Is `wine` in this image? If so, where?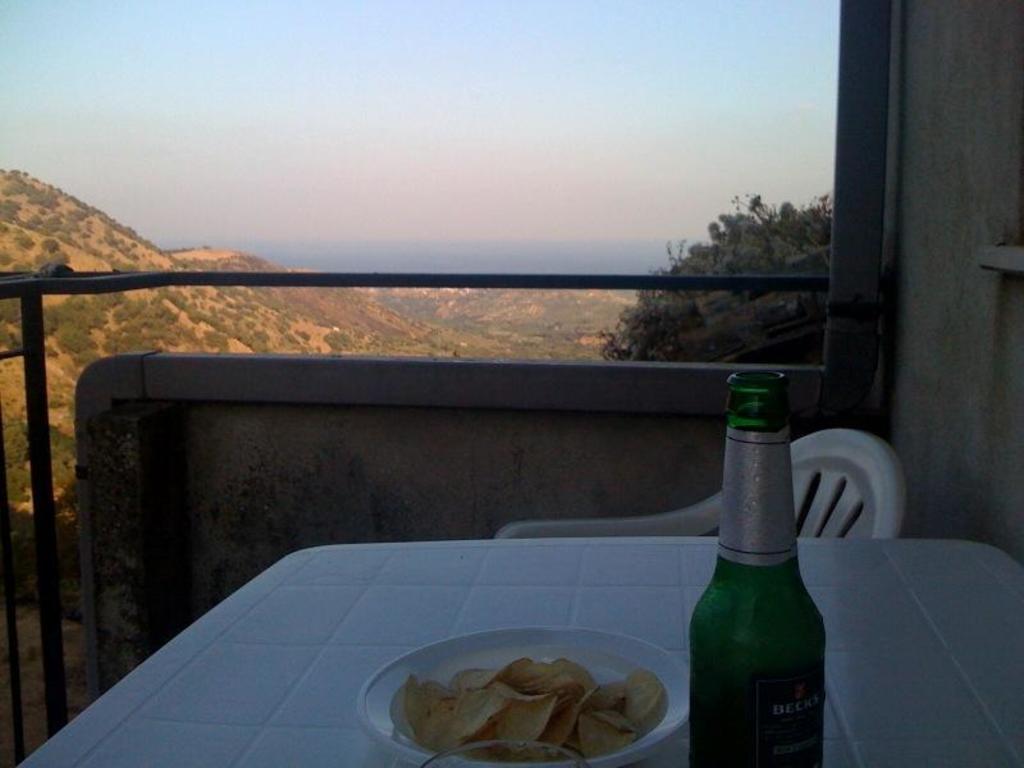
Yes, at l=673, t=365, r=832, b=767.
